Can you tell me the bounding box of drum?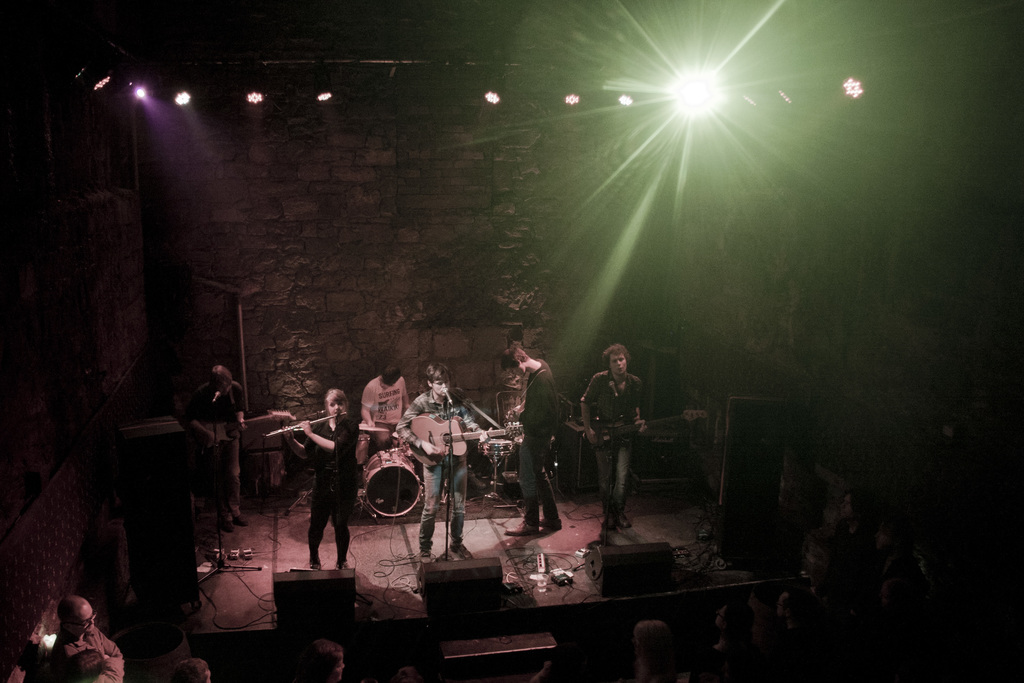
Rect(479, 438, 515, 458).
